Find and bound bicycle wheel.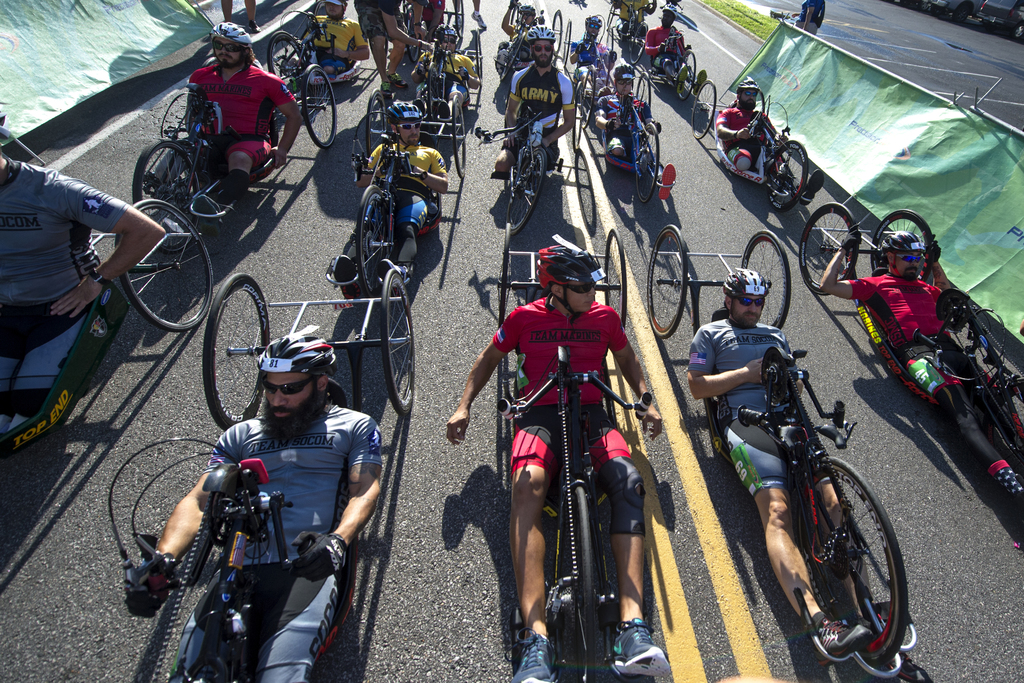
Bound: [x1=474, y1=26, x2=483, y2=85].
